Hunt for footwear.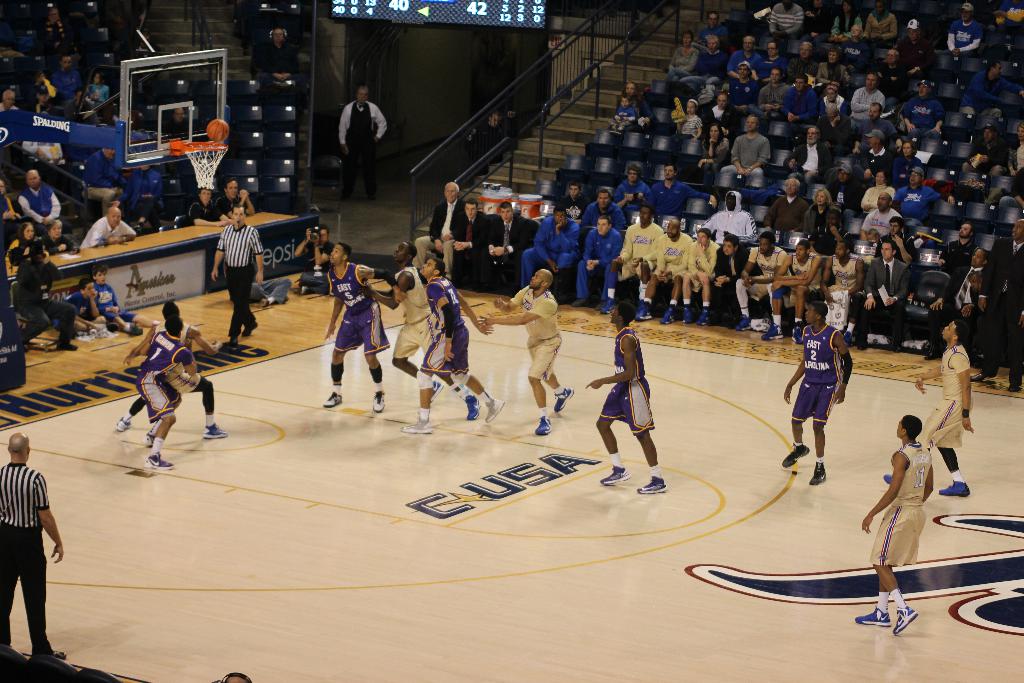
Hunted down at <region>684, 308, 691, 324</region>.
